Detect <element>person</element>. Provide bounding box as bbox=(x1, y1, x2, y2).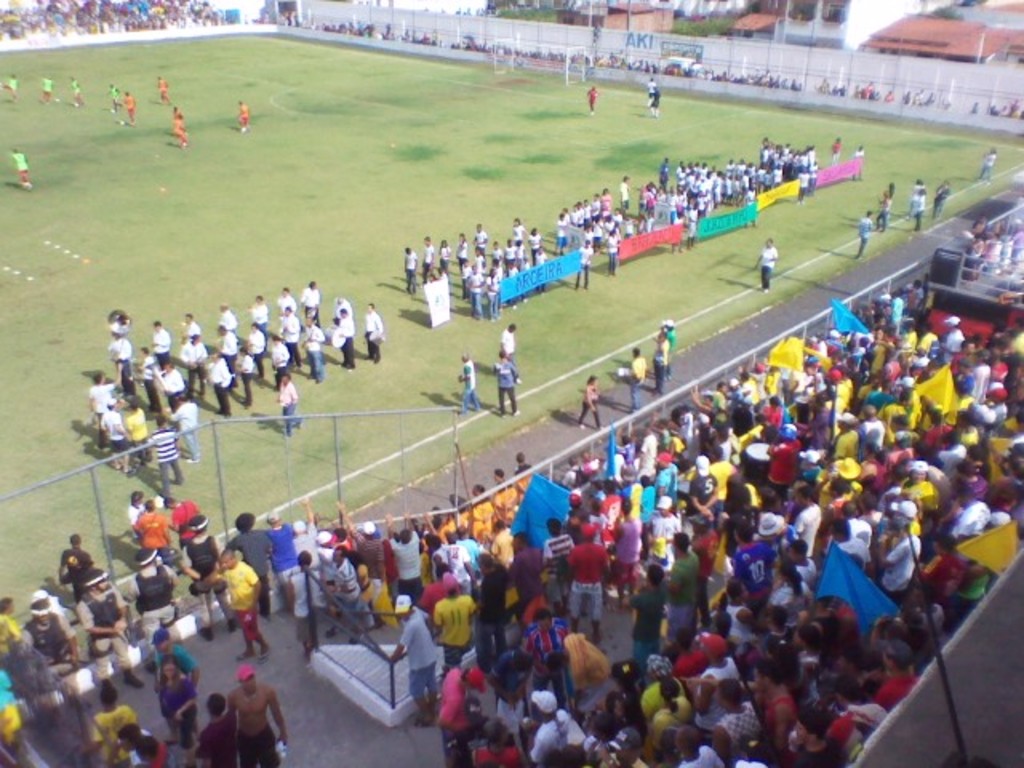
bbox=(168, 488, 224, 579).
